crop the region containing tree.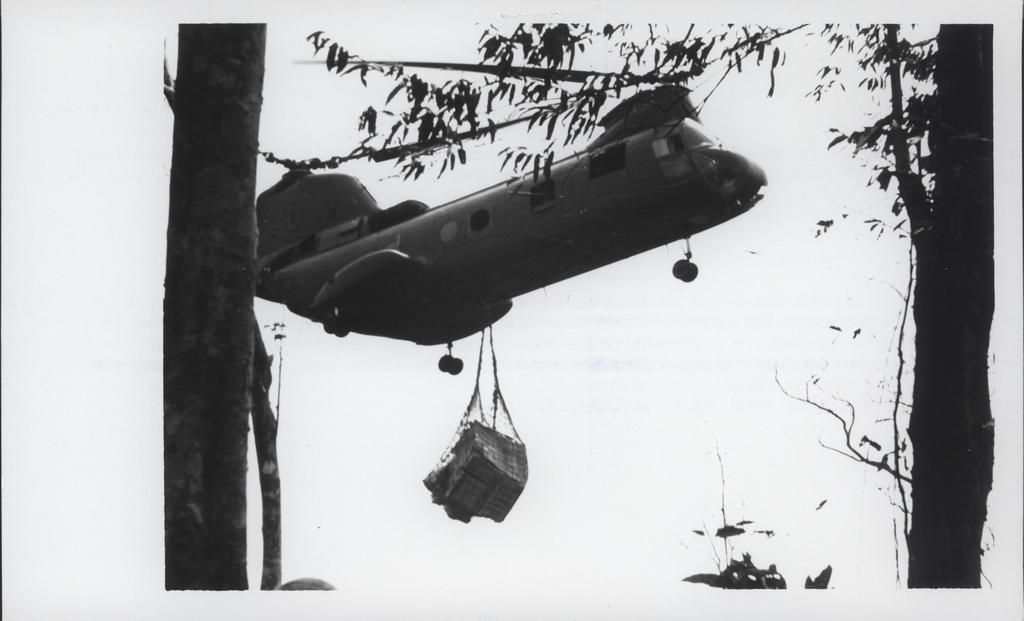
Crop region: crop(246, 0, 996, 593).
